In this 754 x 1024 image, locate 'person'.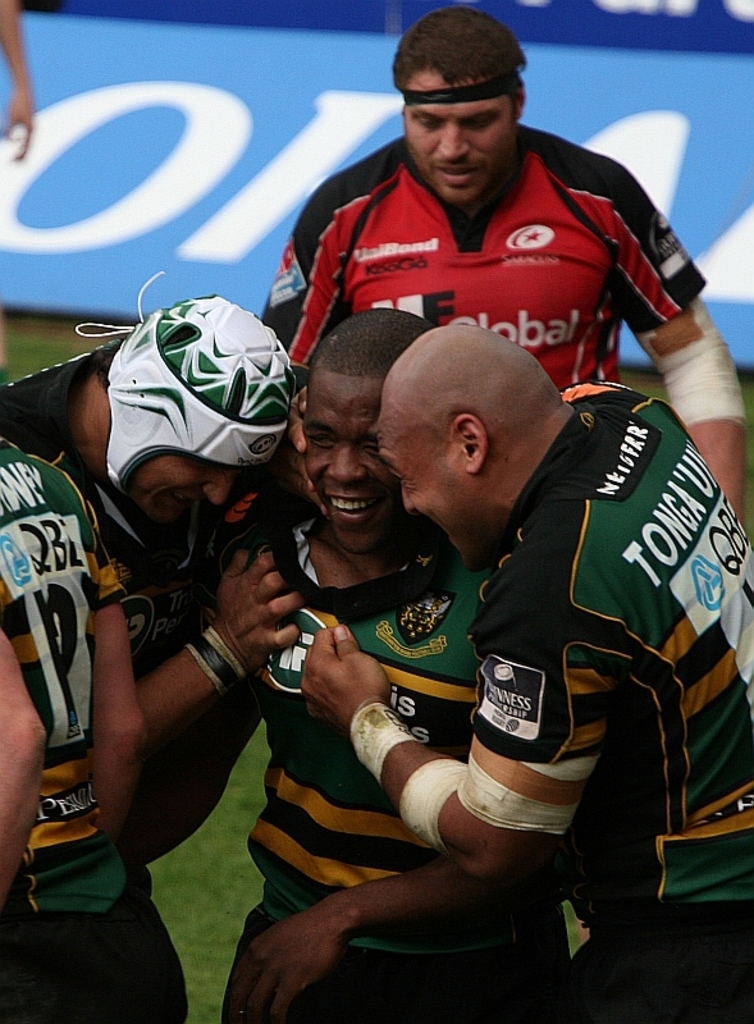
Bounding box: {"x1": 0, "y1": 422, "x2": 193, "y2": 1023}.
